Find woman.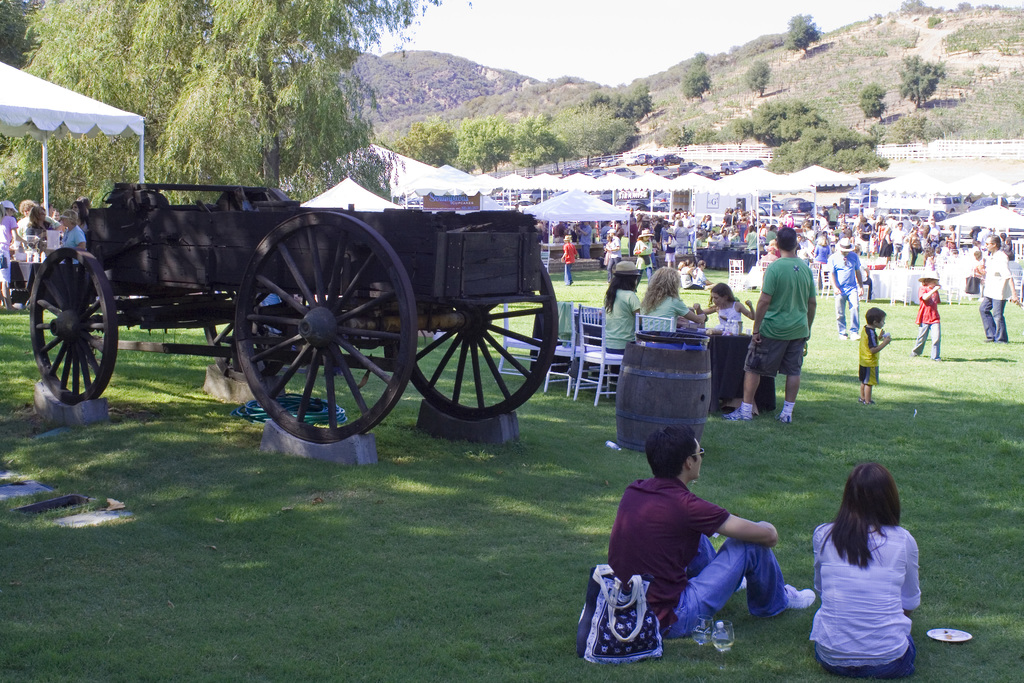
bbox=[920, 225, 936, 268].
